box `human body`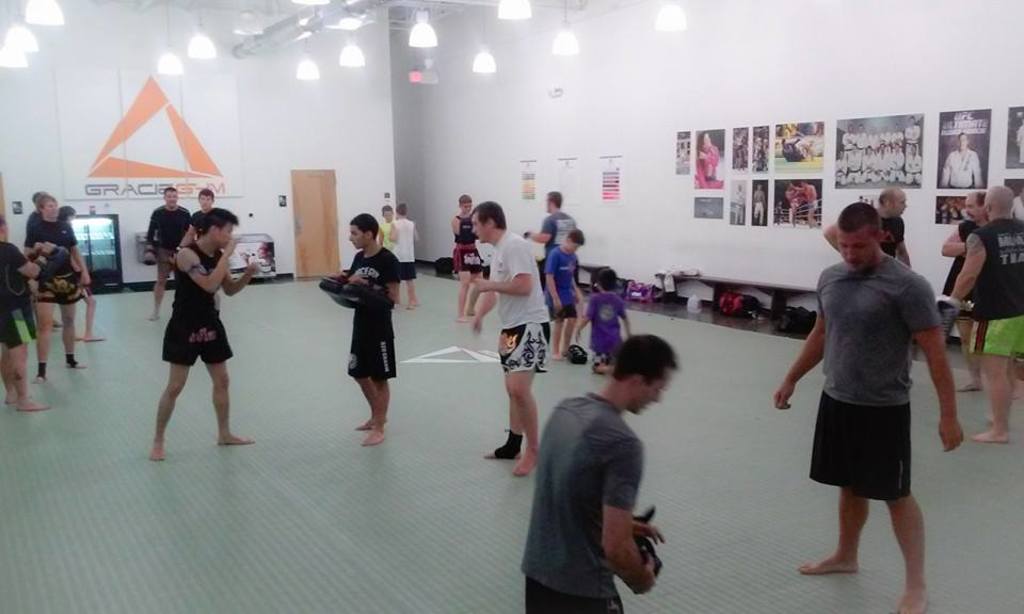
(821,211,921,264)
